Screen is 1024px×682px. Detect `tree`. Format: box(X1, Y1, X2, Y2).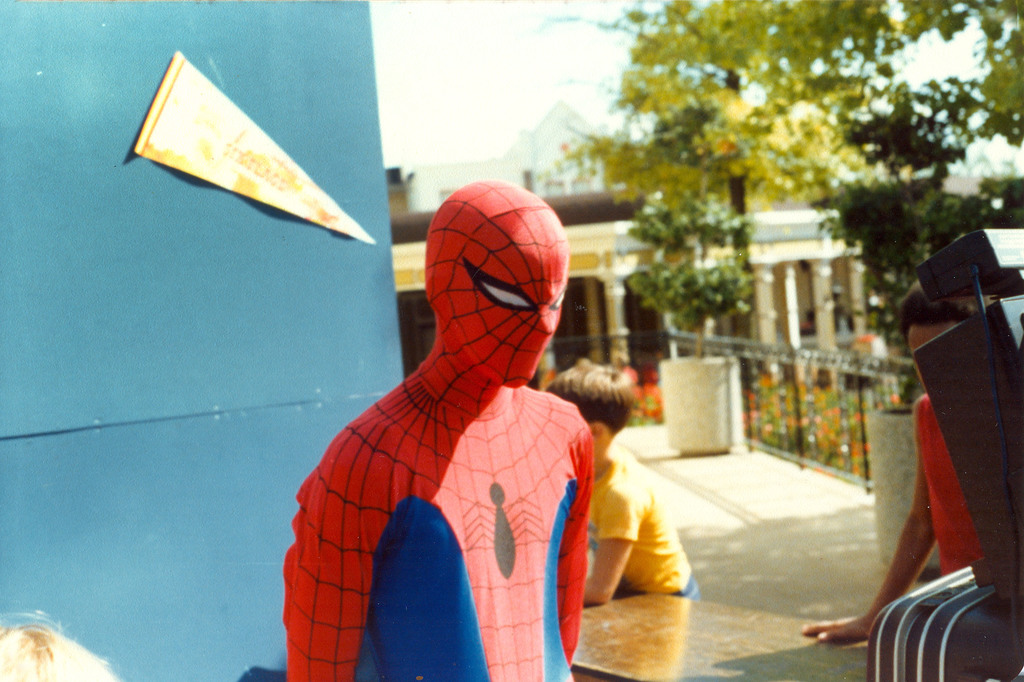
box(582, 0, 1023, 201).
